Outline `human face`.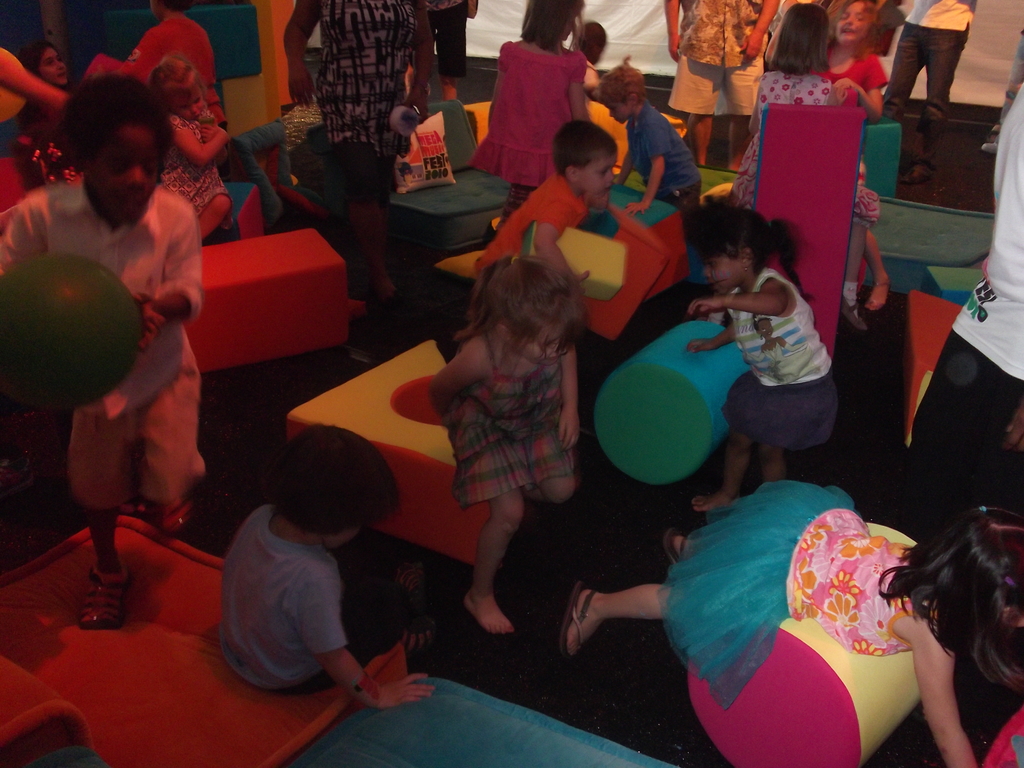
Outline: rect(580, 157, 623, 202).
